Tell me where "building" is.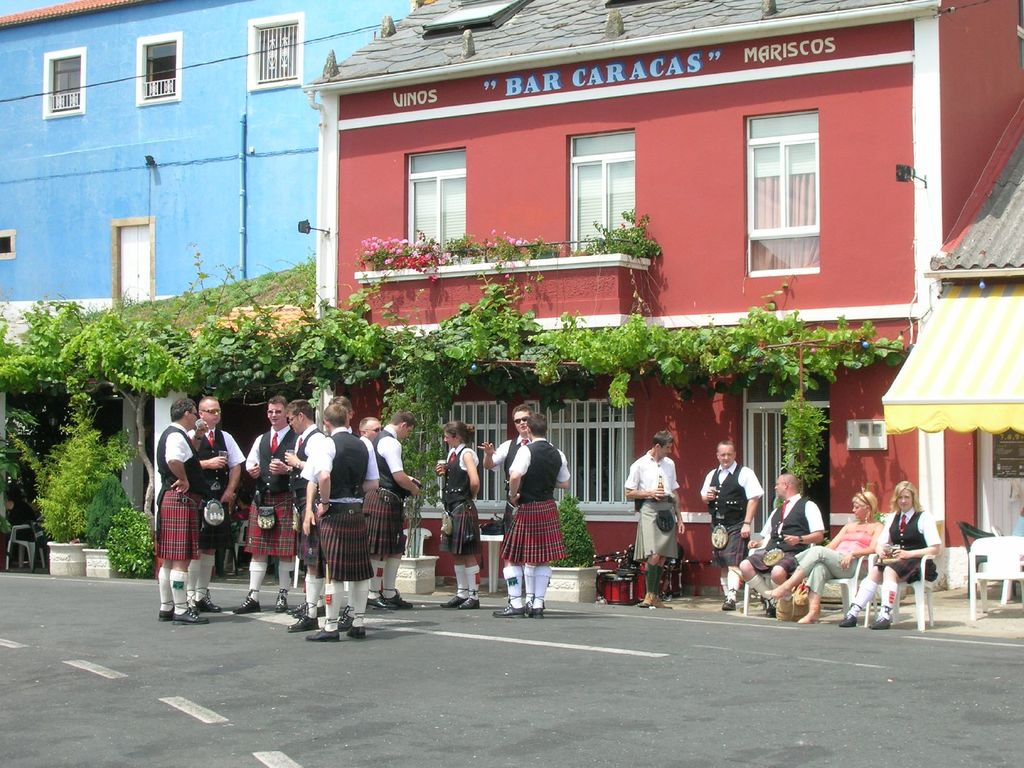
"building" is at crop(307, 0, 1023, 582).
